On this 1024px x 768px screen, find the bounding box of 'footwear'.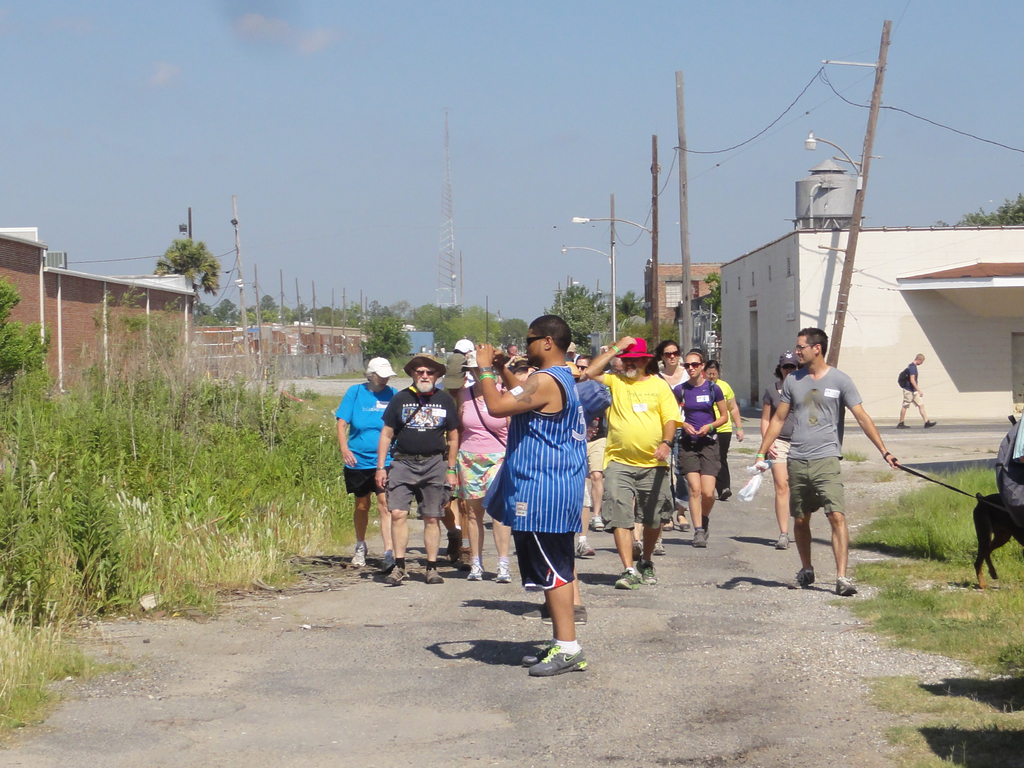
Bounding box: box(540, 606, 584, 628).
